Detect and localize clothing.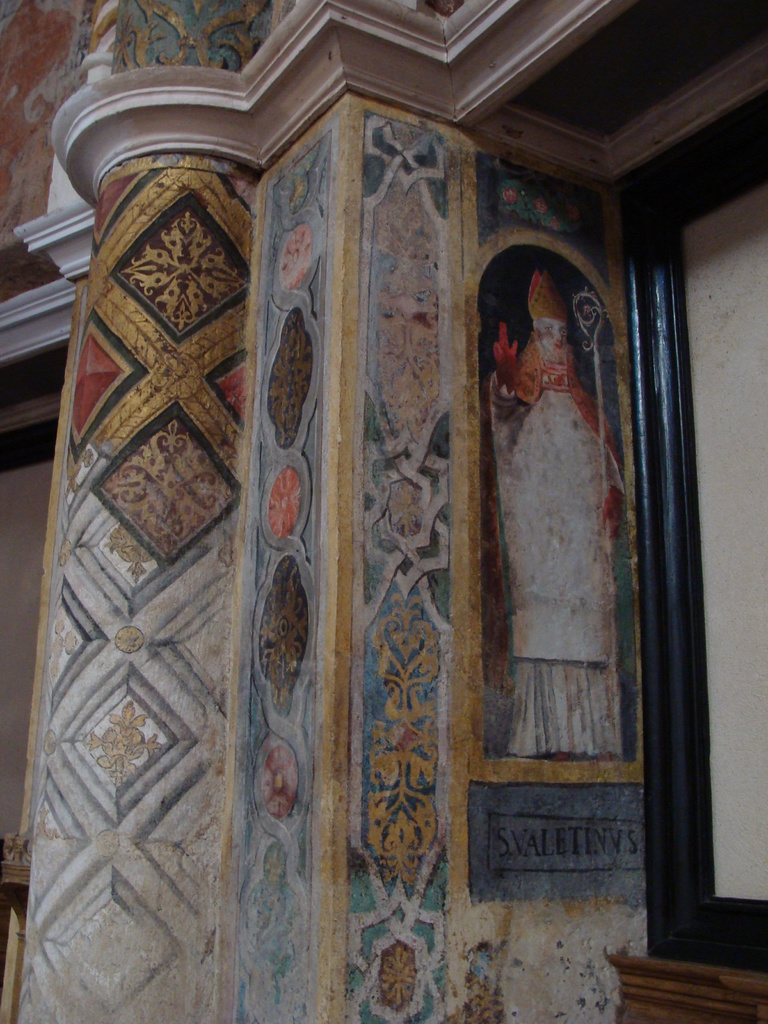
Localized at Rect(488, 337, 628, 760).
